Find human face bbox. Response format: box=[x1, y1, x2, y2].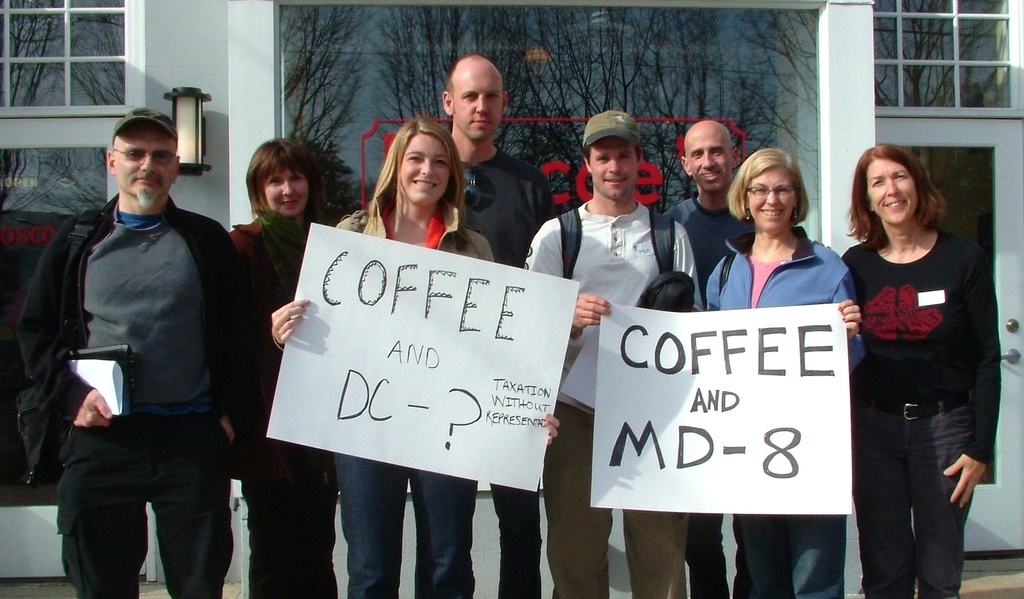
box=[746, 160, 801, 232].
